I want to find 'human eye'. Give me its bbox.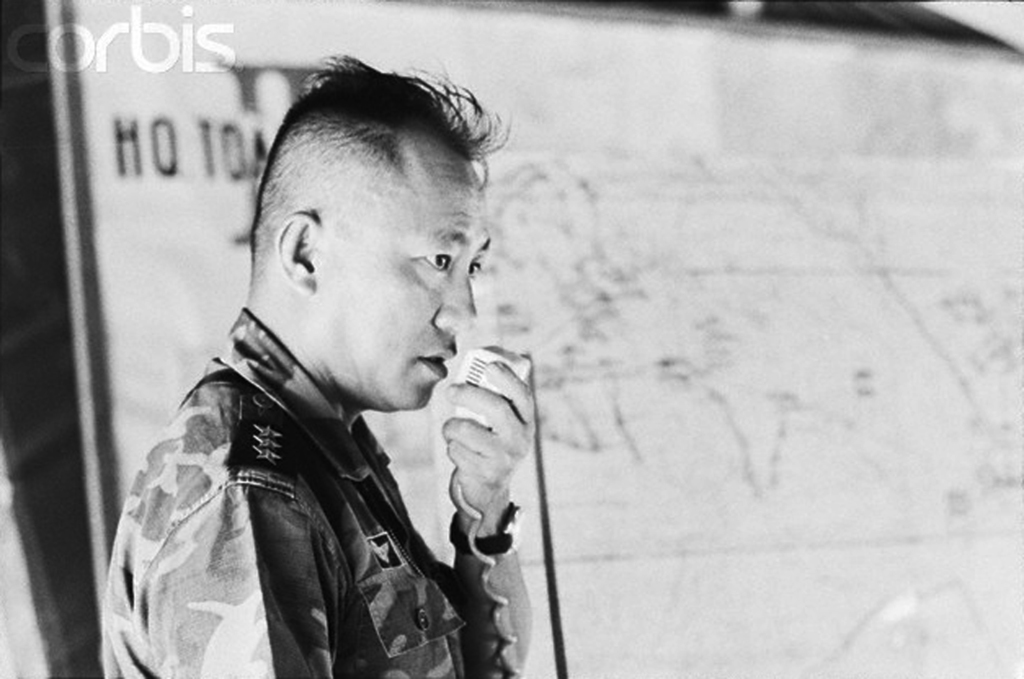
left=465, top=253, right=485, bottom=282.
